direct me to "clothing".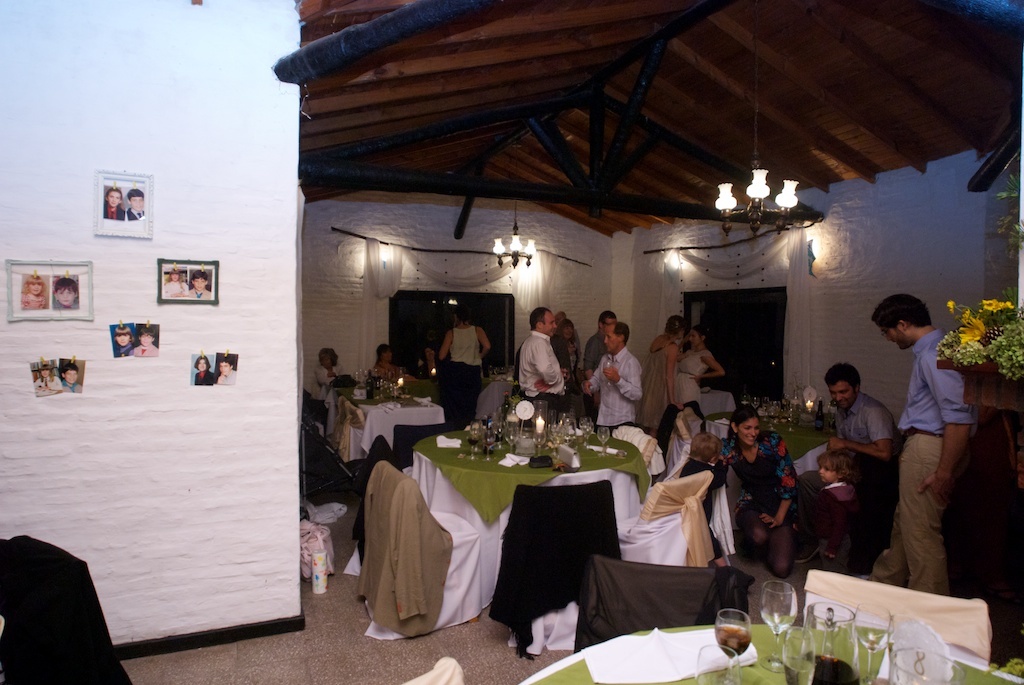
Direction: locate(836, 386, 889, 582).
